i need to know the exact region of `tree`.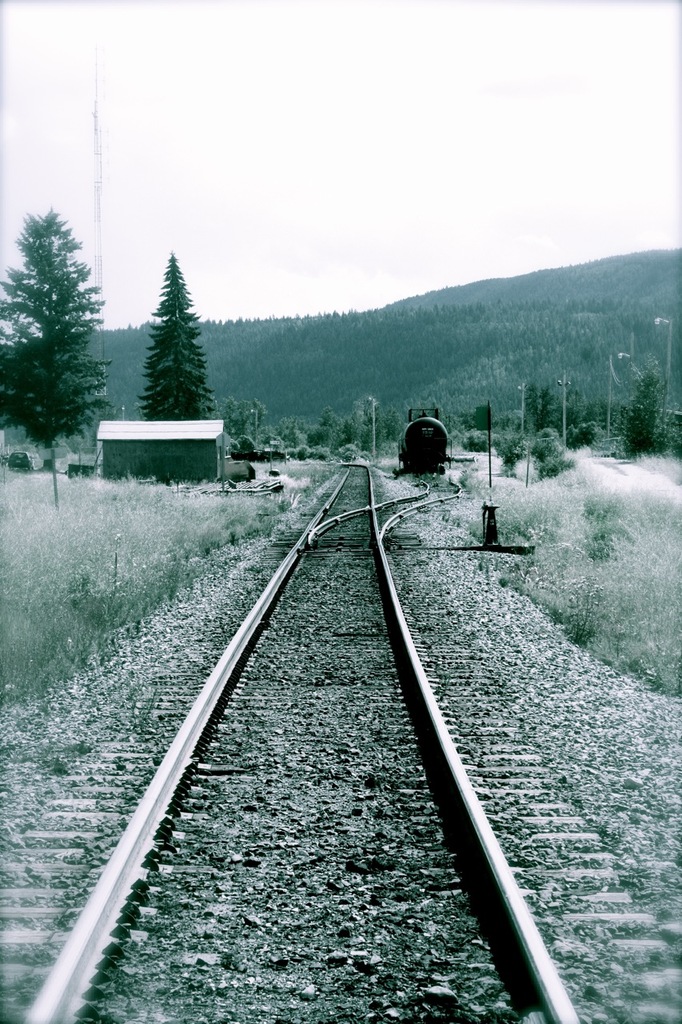
Region: region(0, 183, 114, 446).
